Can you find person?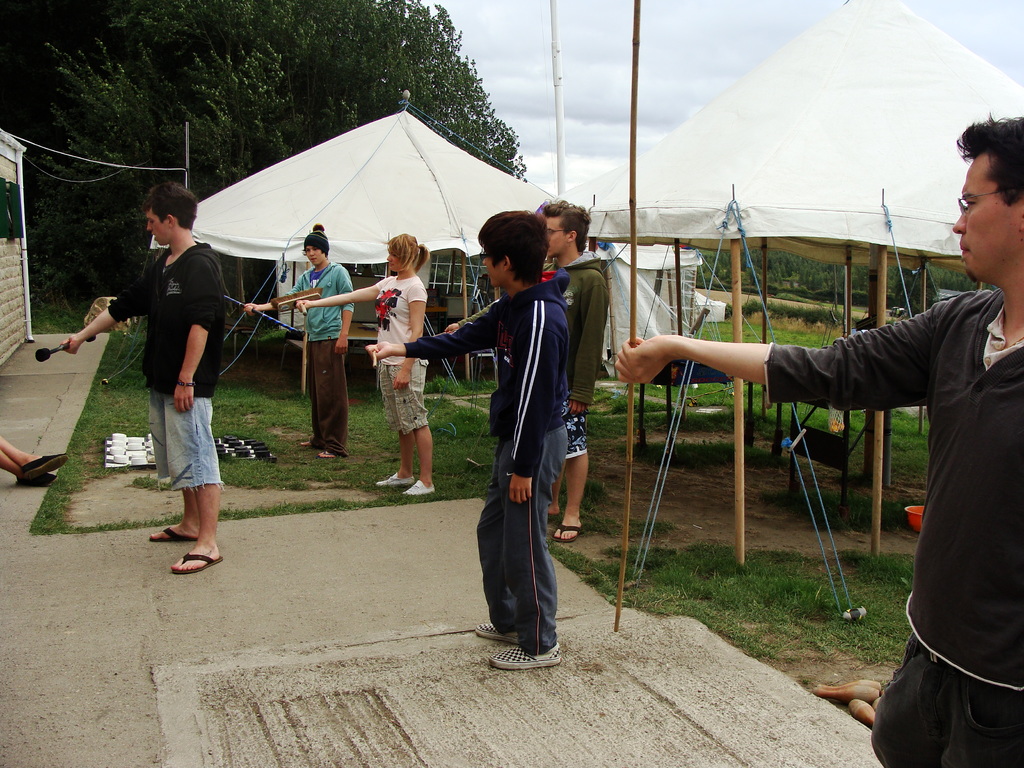
Yes, bounding box: (left=0, top=434, right=74, bottom=487).
